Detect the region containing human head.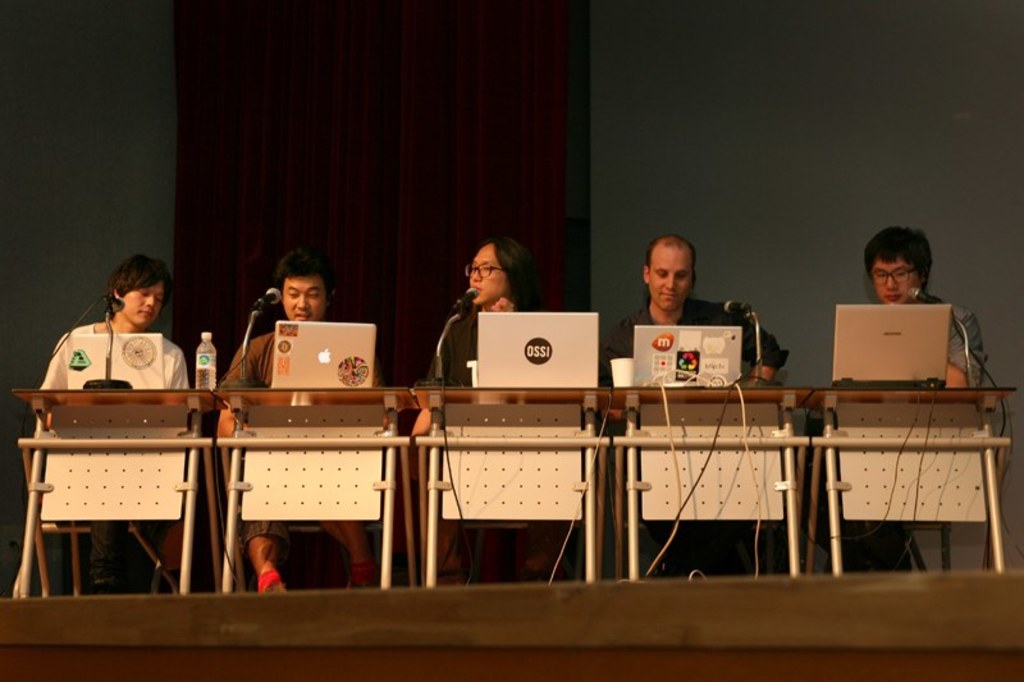
bbox=(640, 237, 699, 308).
